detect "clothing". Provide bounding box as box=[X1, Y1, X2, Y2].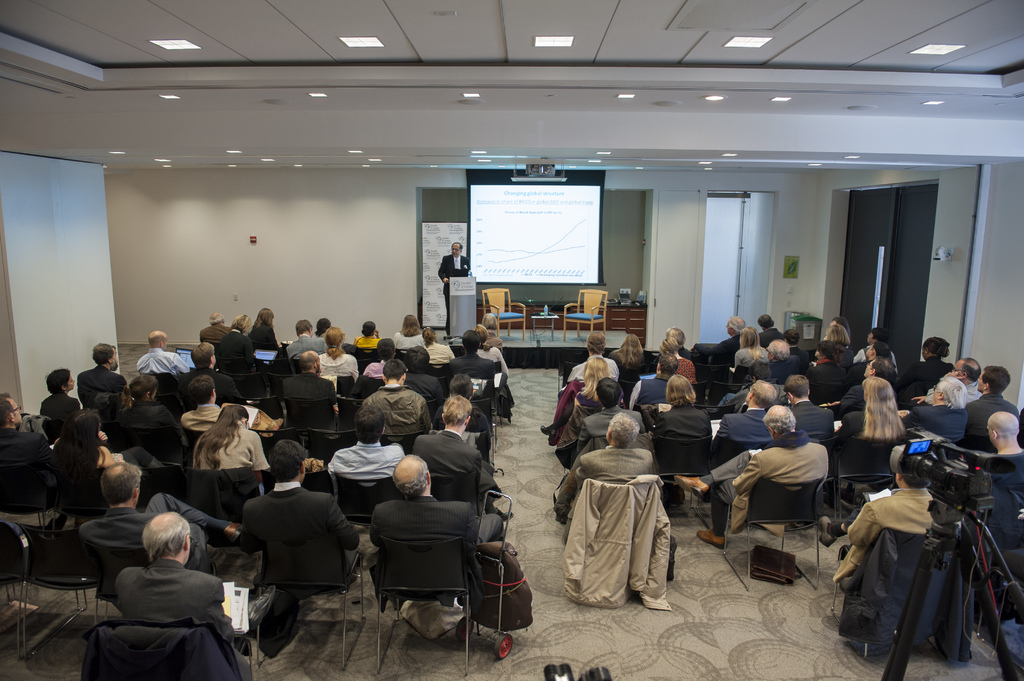
box=[286, 330, 332, 363].
